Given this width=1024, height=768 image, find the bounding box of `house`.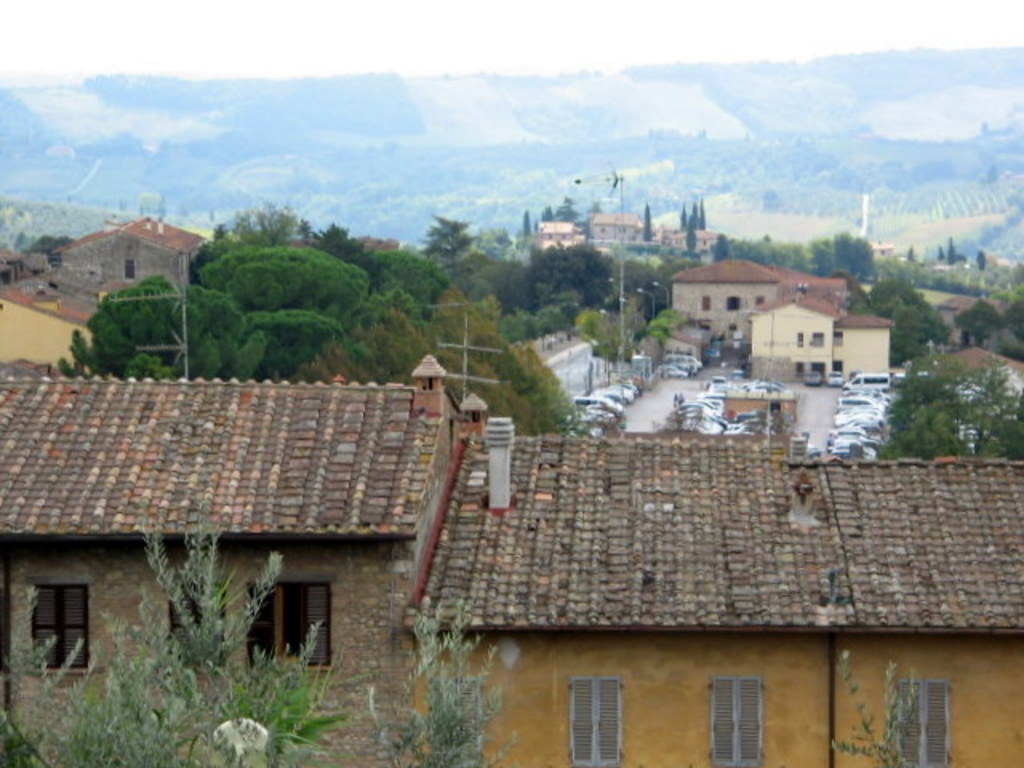
669:256:846:352.
